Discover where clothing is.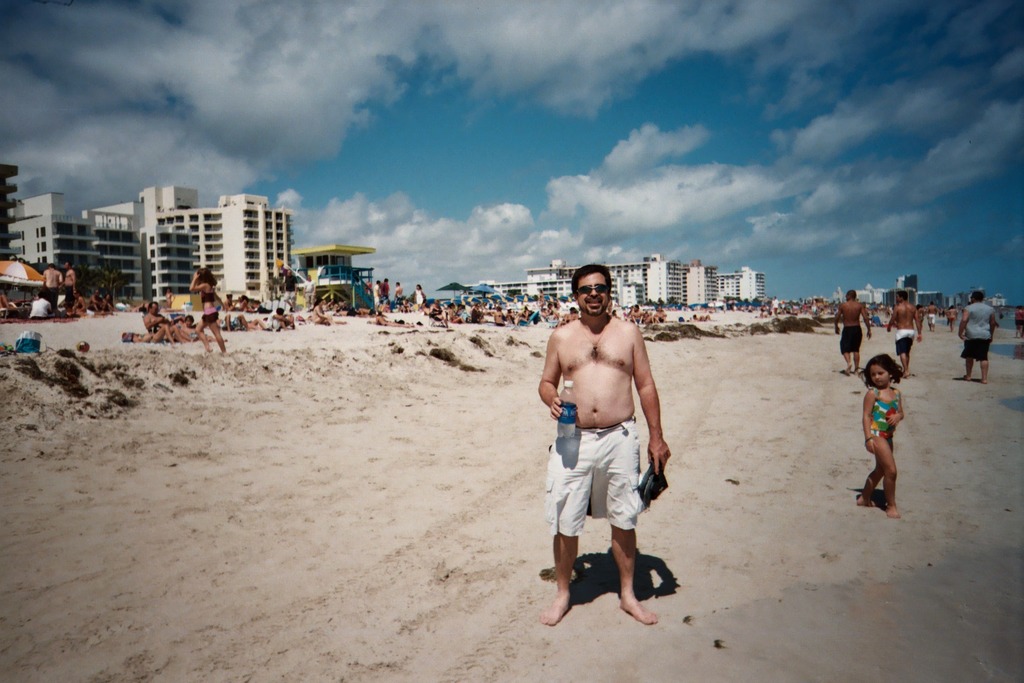
Discovered at detection(472, 309, 483, 320).
